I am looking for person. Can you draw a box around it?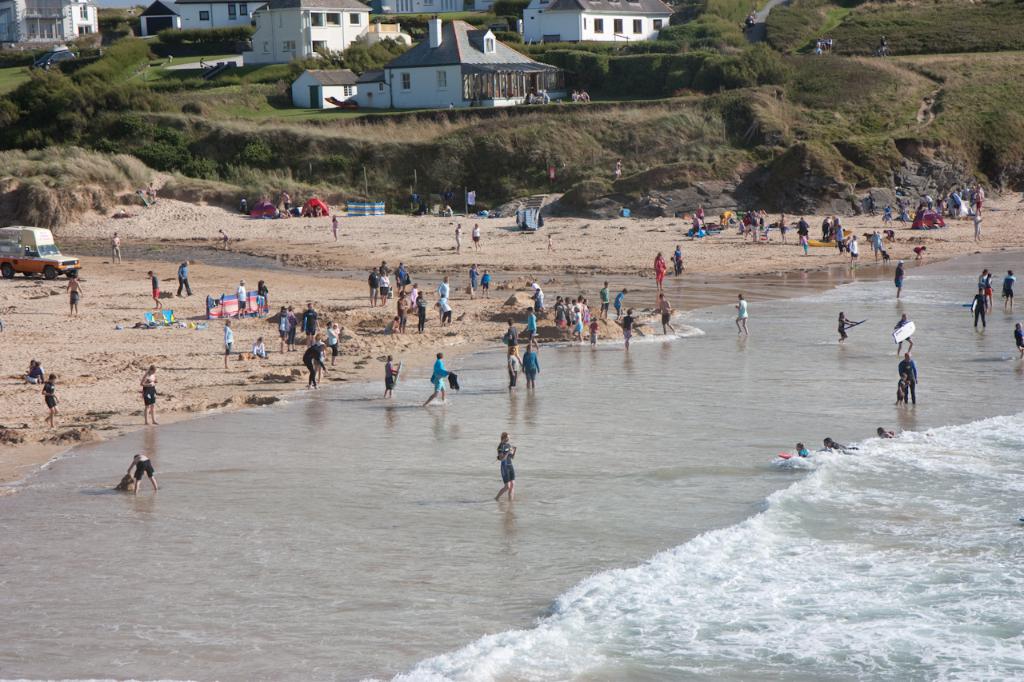
Sure, the bounding box is rect(599, 282, 611, 319).
